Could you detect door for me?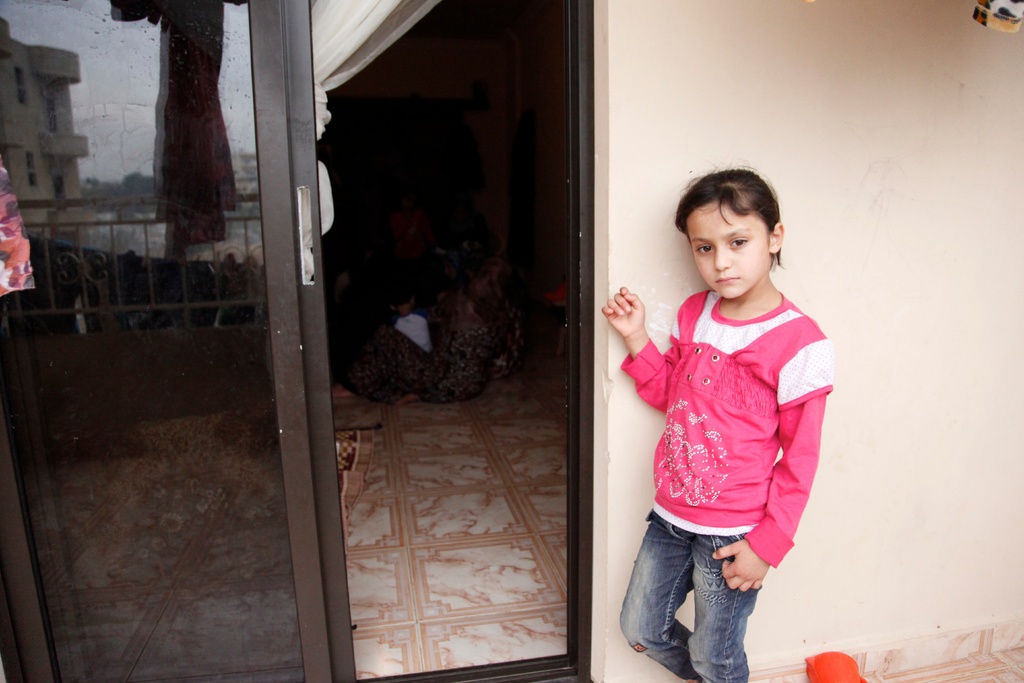
Detection result: BBox(0, 0, 357, 682).
